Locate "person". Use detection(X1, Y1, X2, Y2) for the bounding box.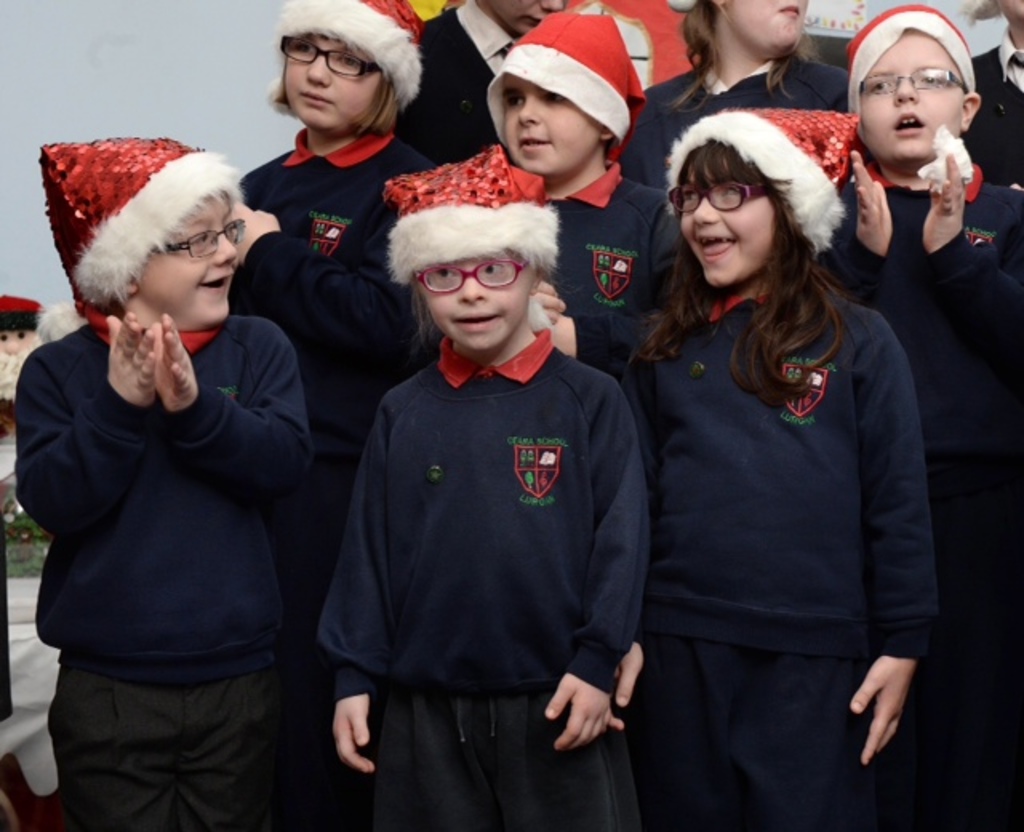
detection(611, 107, 944, 830).
